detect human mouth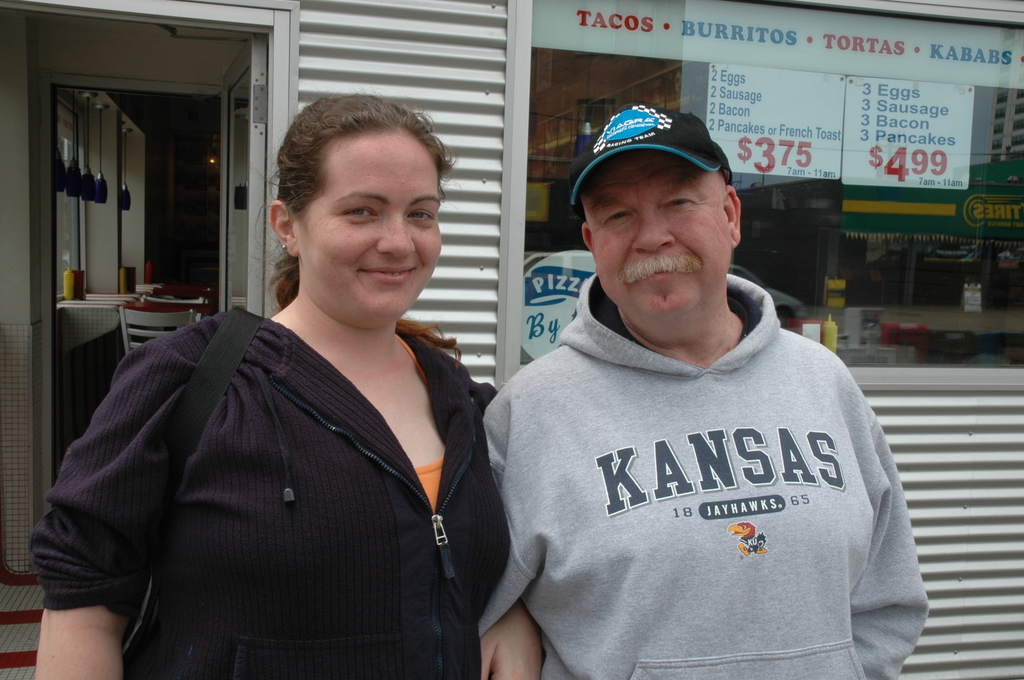
select_region(359, 270, 415, 282)
